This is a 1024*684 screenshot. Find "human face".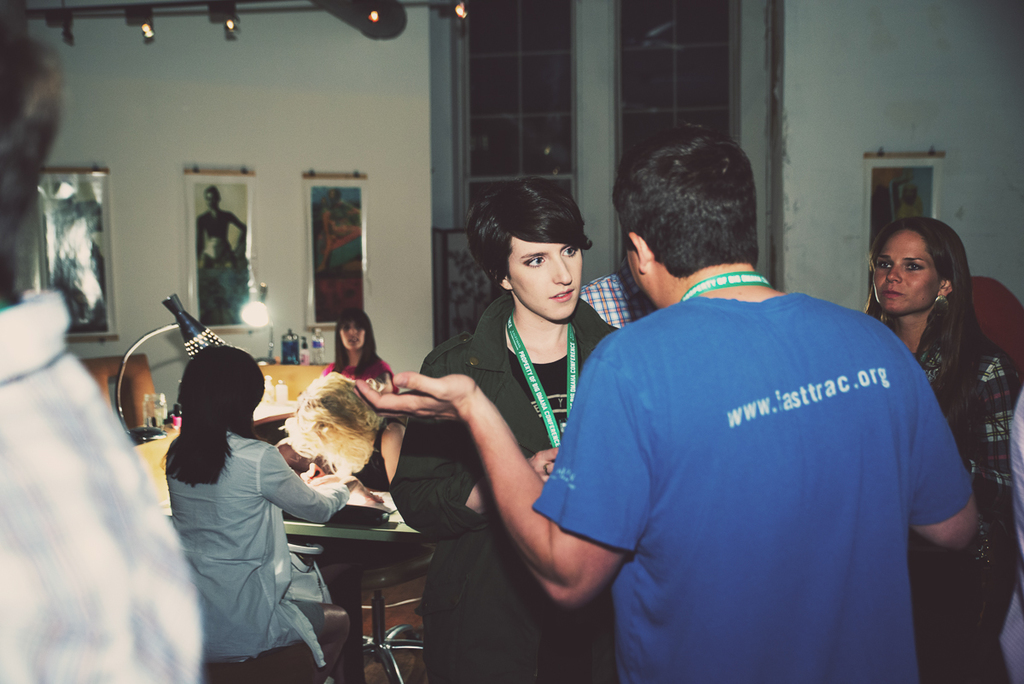
Bounding box: 877,233,940,310.
